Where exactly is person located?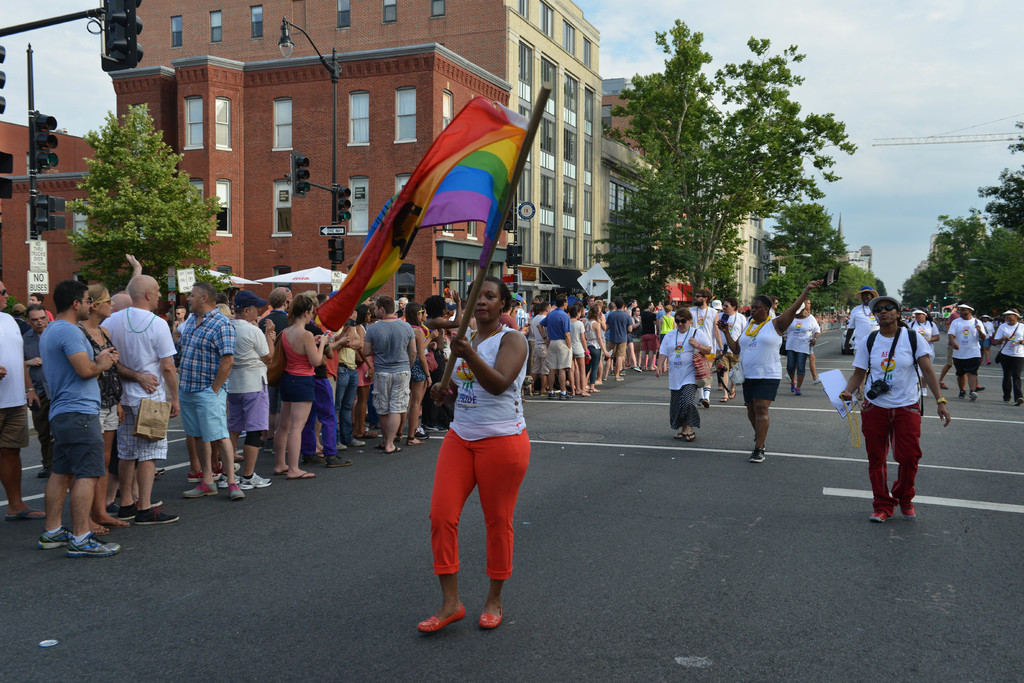
Its bounding box is bbox(838, 296, 954, 526).
